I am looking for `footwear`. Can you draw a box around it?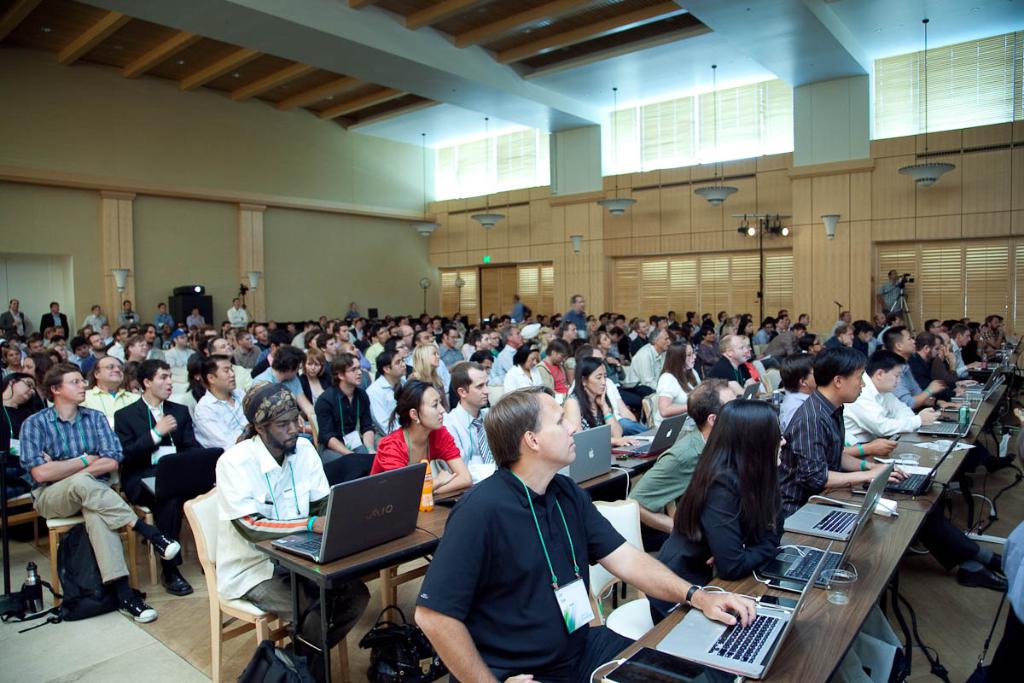
Sure, the bounding box is left=122, top=587, right=154, bottom=626.
